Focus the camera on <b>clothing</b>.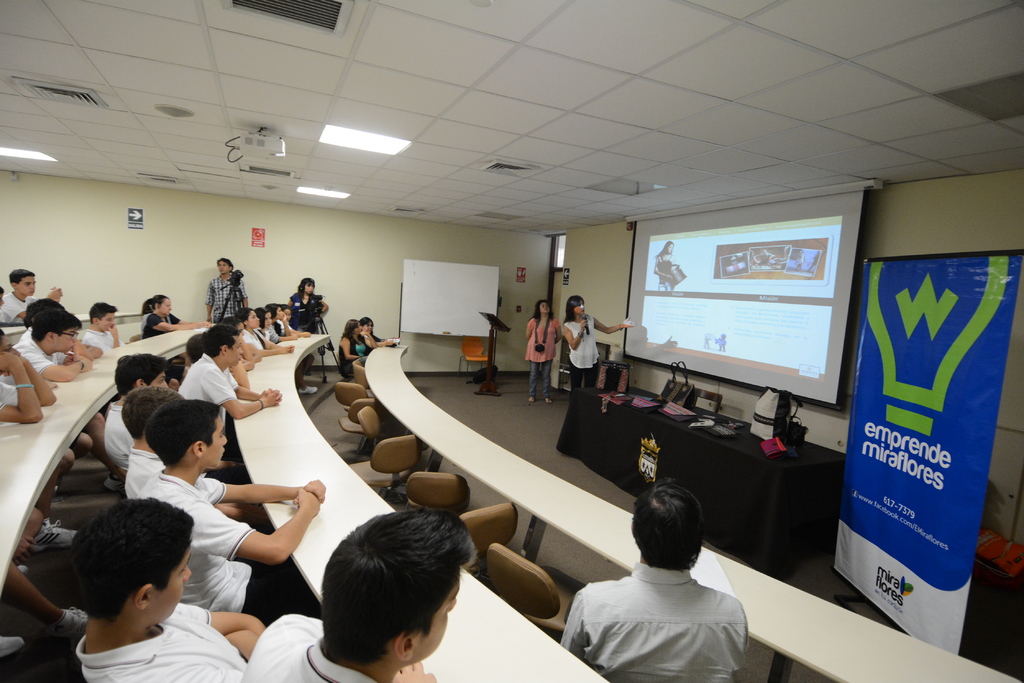
Focus region: crop(562, 556, 774, 671).
